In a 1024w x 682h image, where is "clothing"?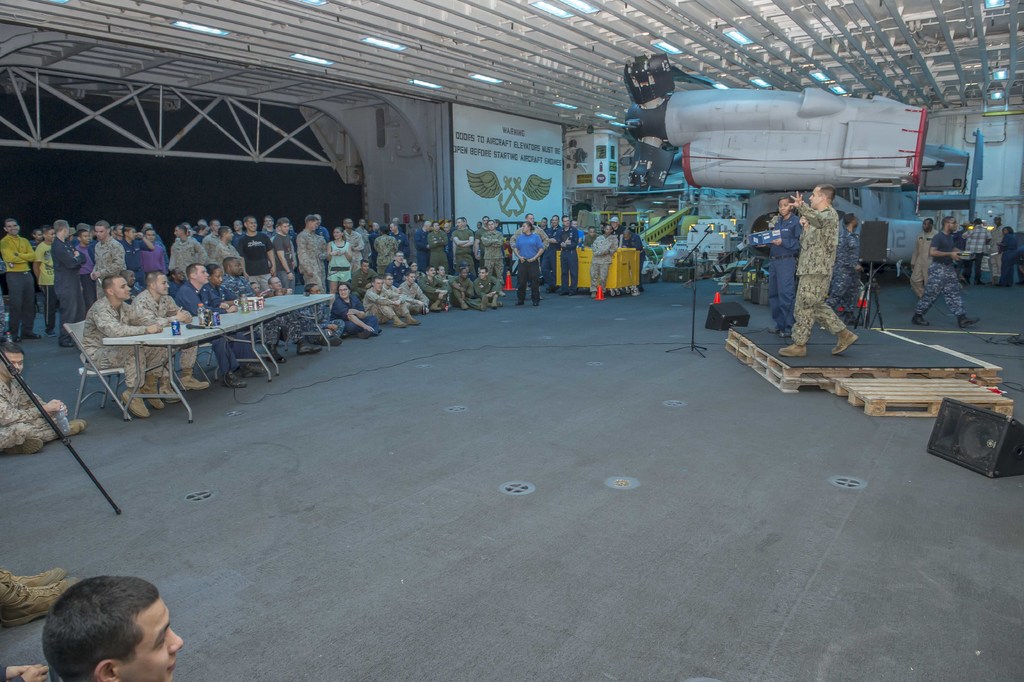
locate(35, 239, 56, 329).
